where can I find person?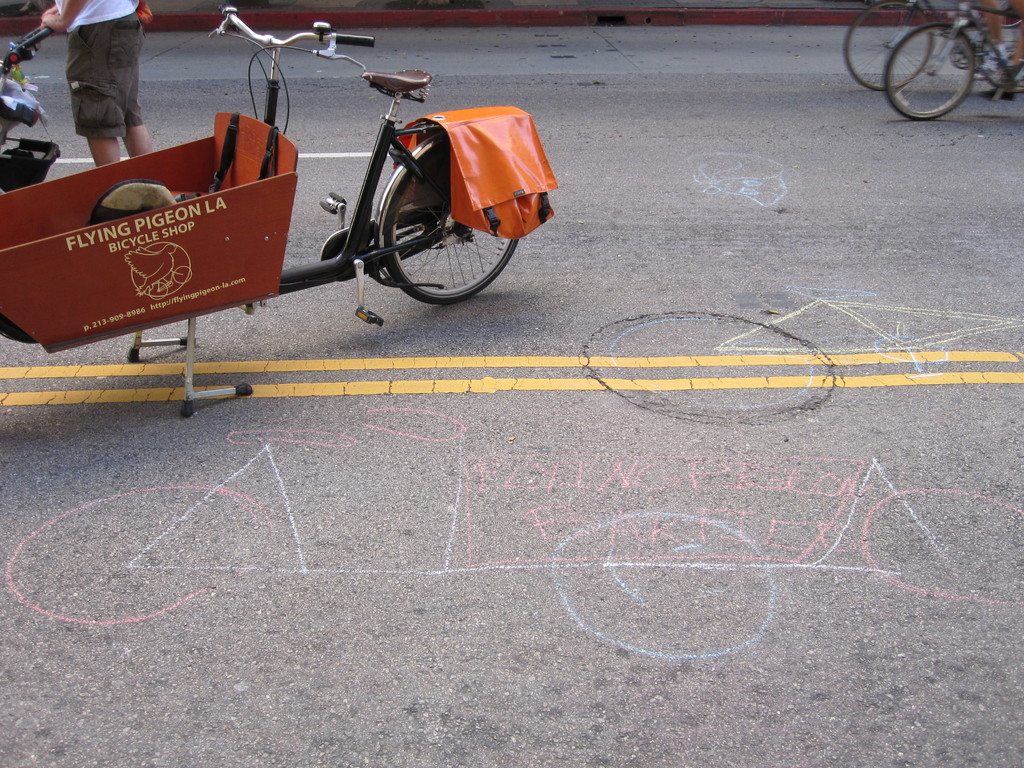
You can find it at bbox=(29, 0, 152, 168).
